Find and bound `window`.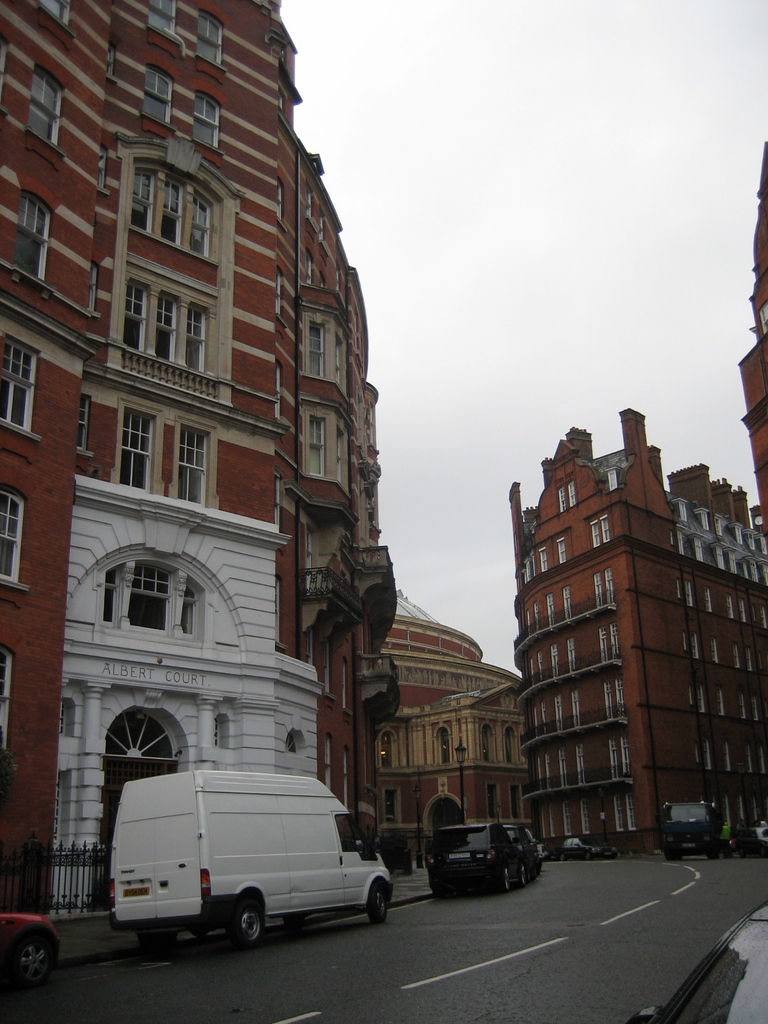
Bound: locate(0, 487, 26, 578).
